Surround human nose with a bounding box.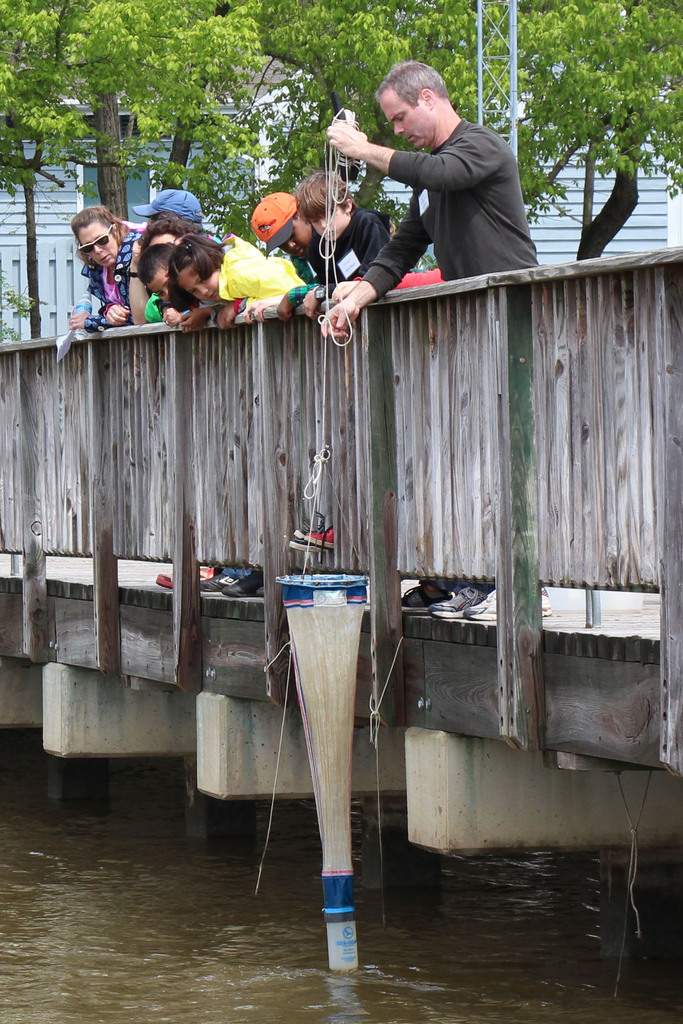
163:287:170:294.
